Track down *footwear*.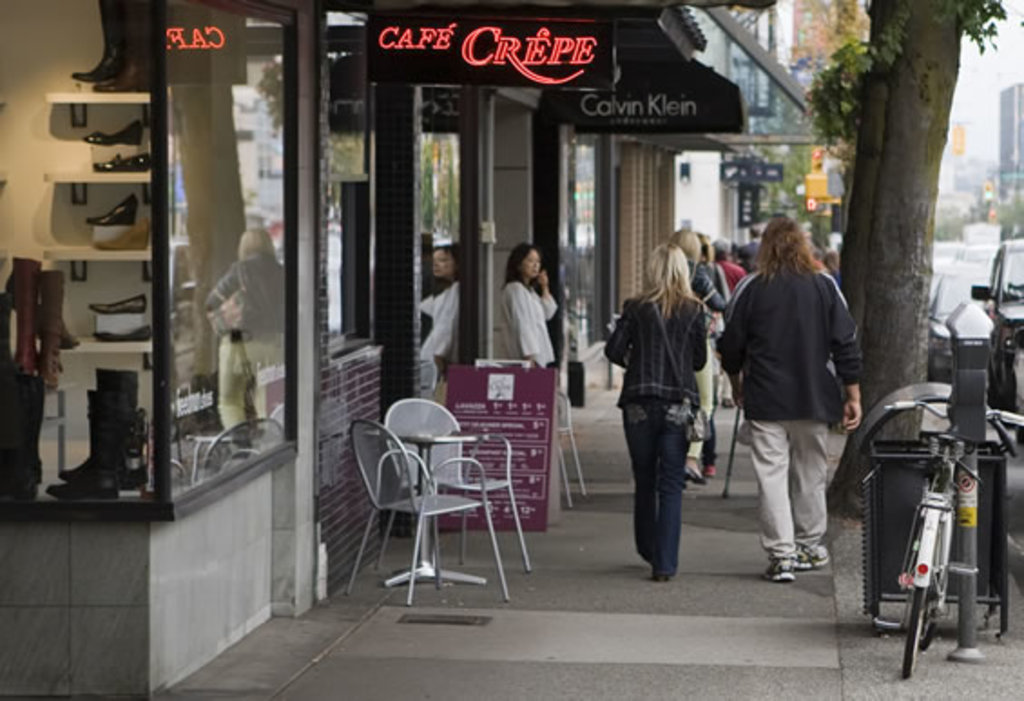
Tracked to crop(87, 120, 141, 150).
